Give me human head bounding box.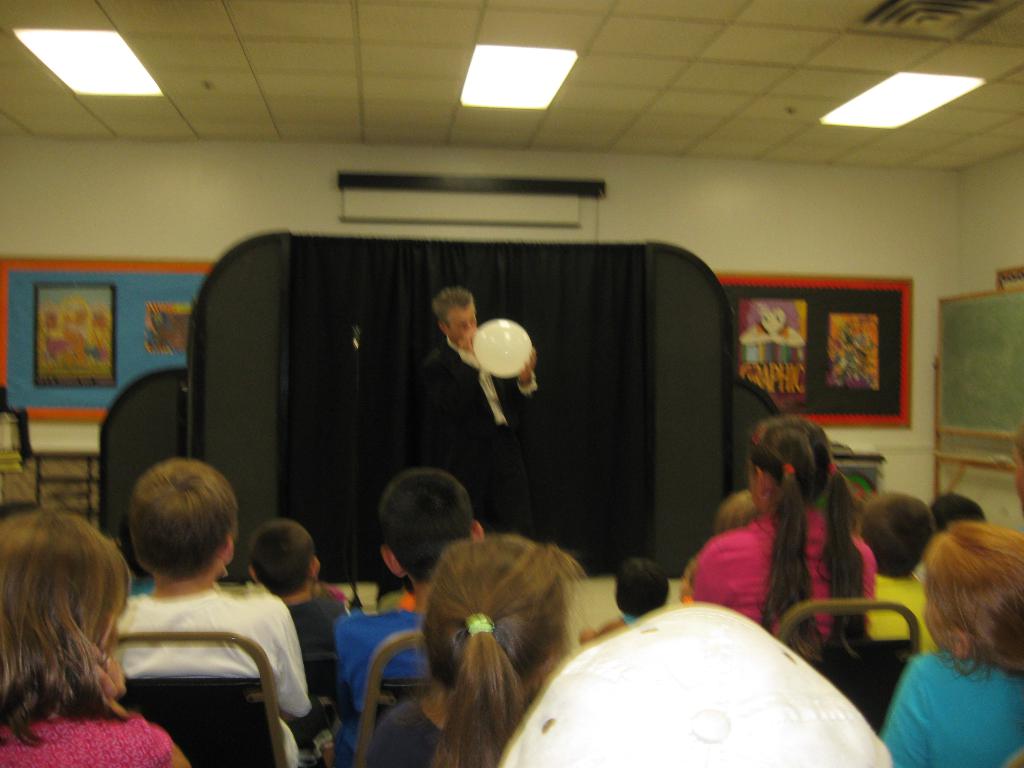
x1=429 y1=284 x2=474 y2=344.
